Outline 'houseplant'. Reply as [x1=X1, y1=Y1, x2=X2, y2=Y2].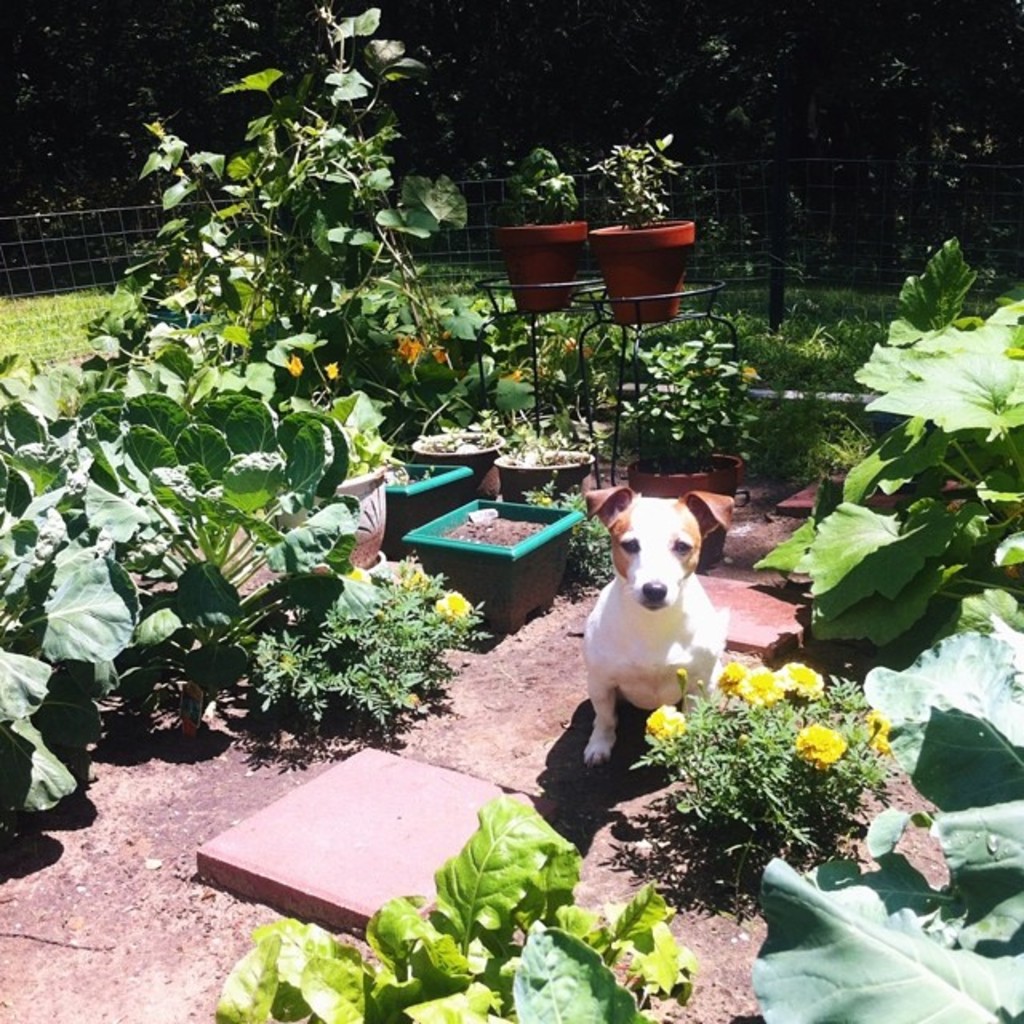
[x1=320, y1=373, x2=418, y2=579].
